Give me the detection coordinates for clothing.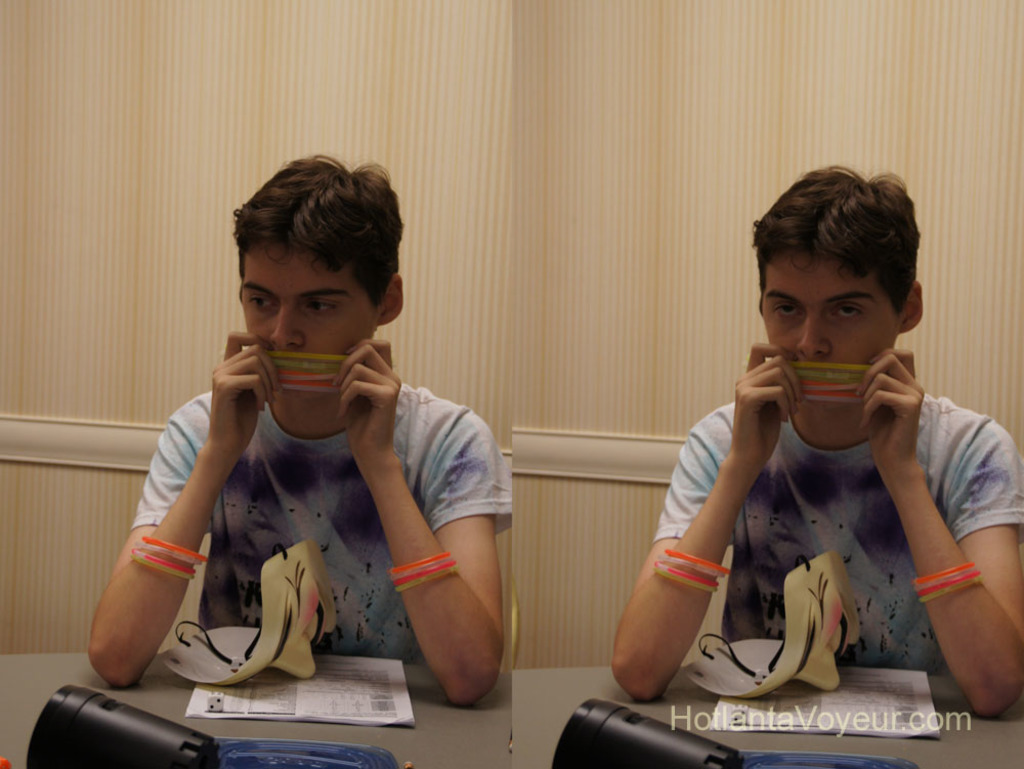
rect(102, 328, 478, 706).
